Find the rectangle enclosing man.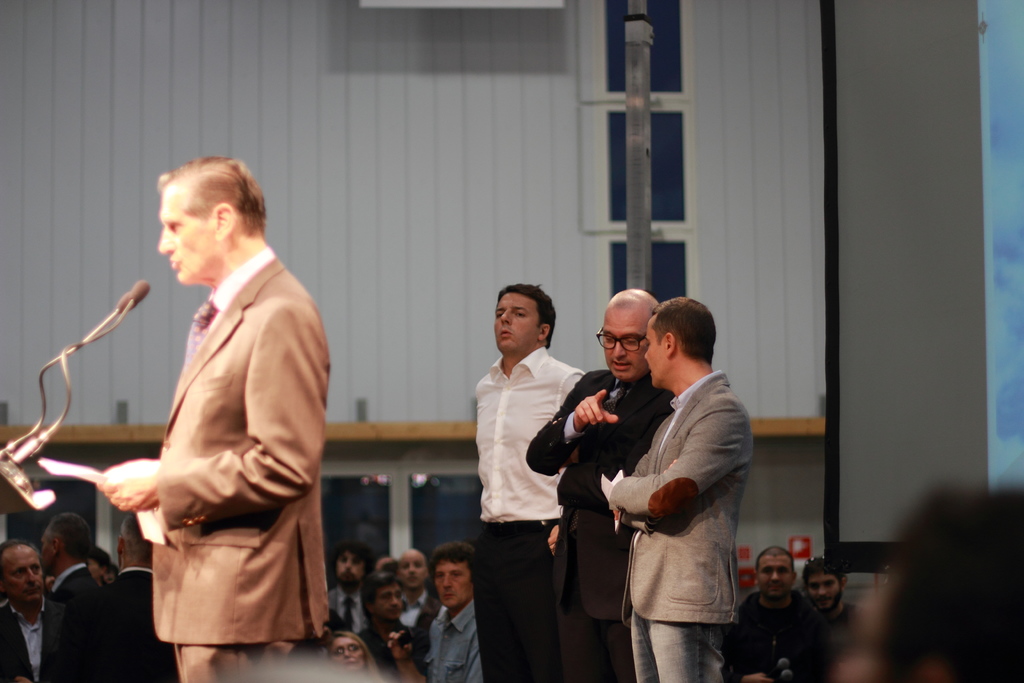
crop(833, 487, 1023, 682).
